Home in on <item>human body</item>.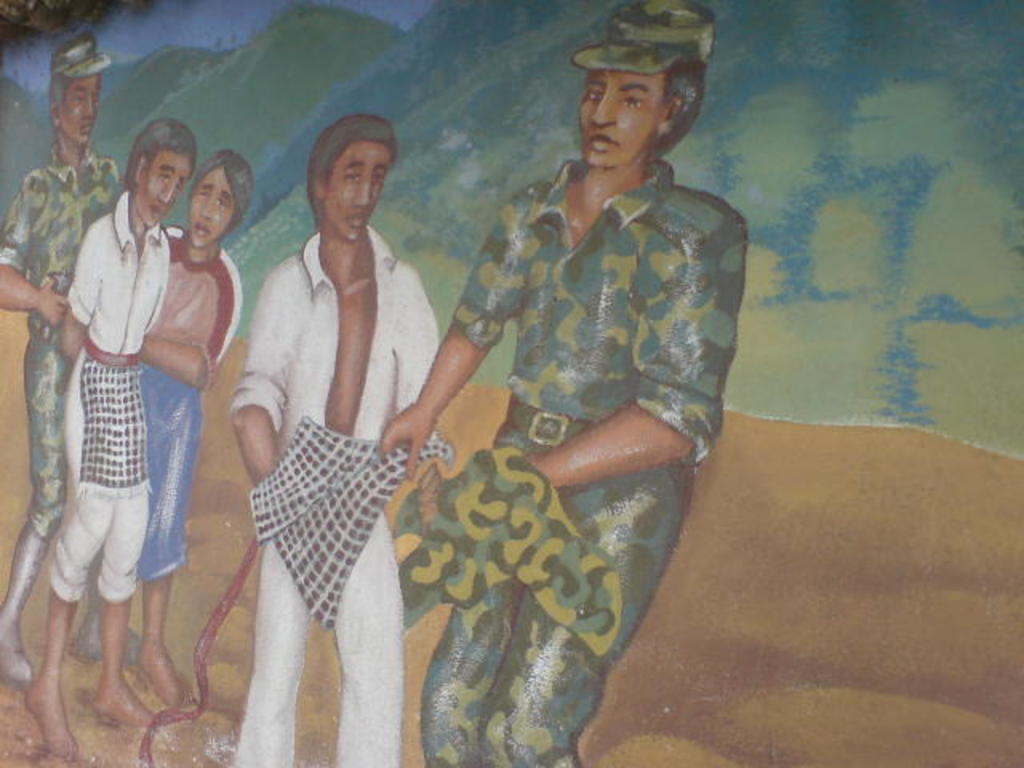
Homed in at box(138, 142, 245, 698).
